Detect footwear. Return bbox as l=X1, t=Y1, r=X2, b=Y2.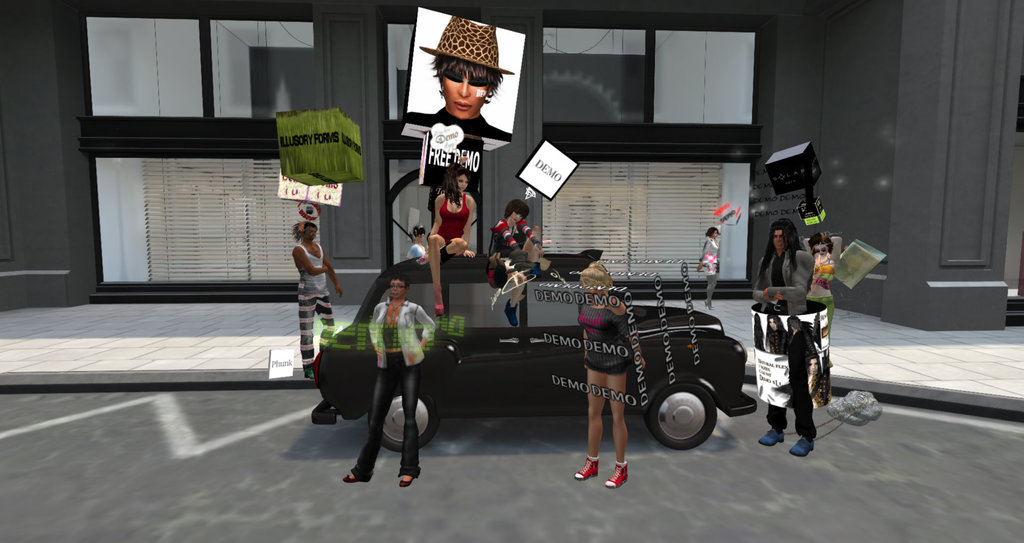
l=399, t=476, r=415, b=487.
